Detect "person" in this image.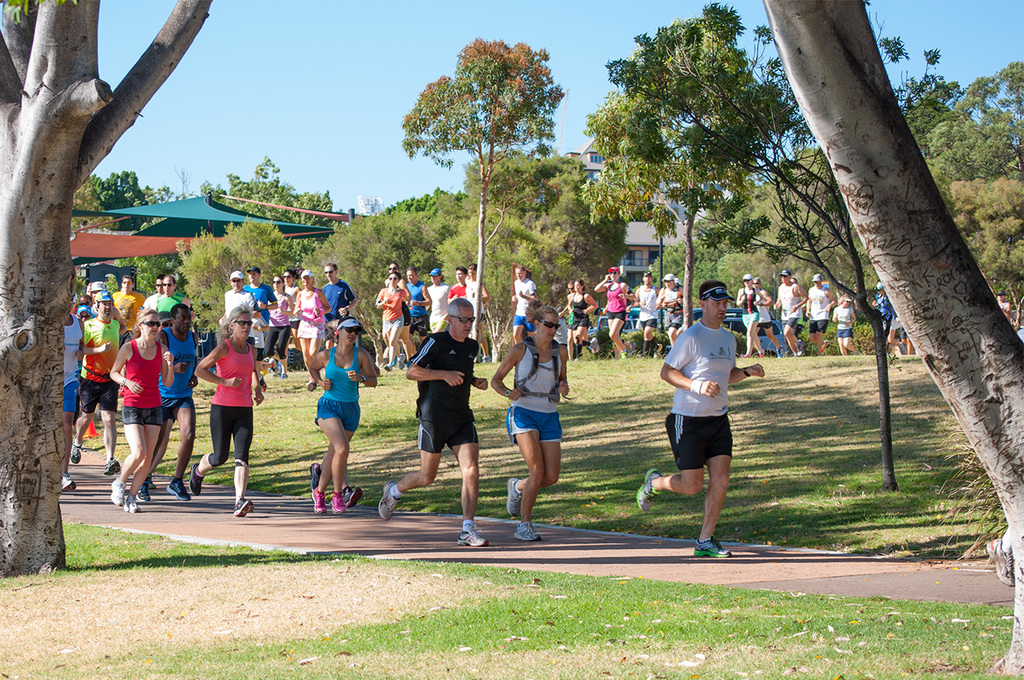
Detection: 488 295 570 543.
